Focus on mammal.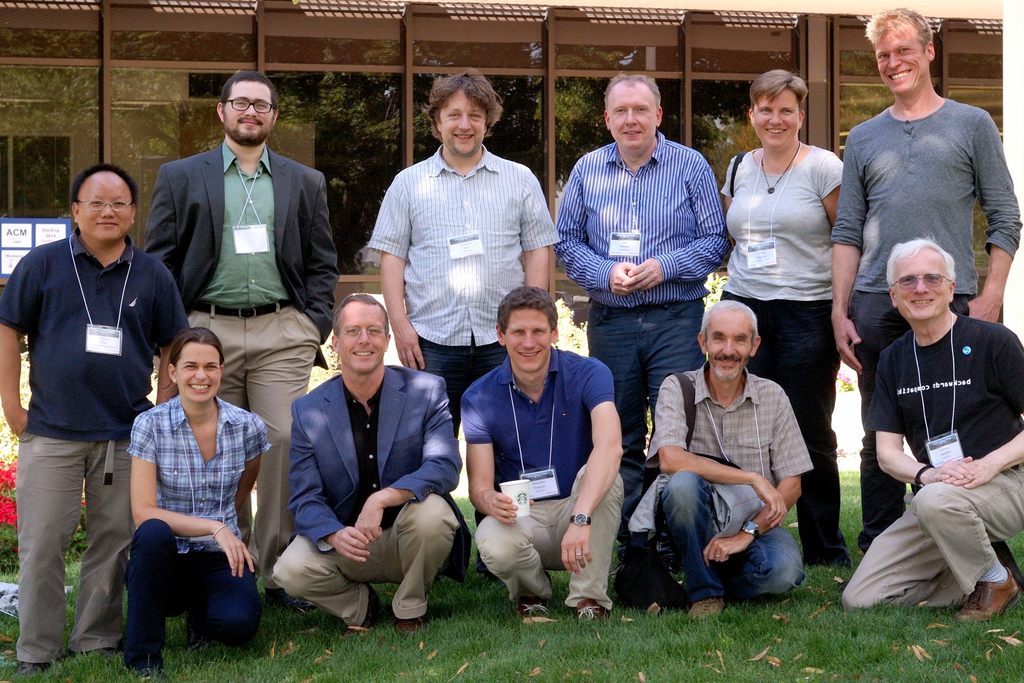
Focused at <box>717,70,852,565</box>.
